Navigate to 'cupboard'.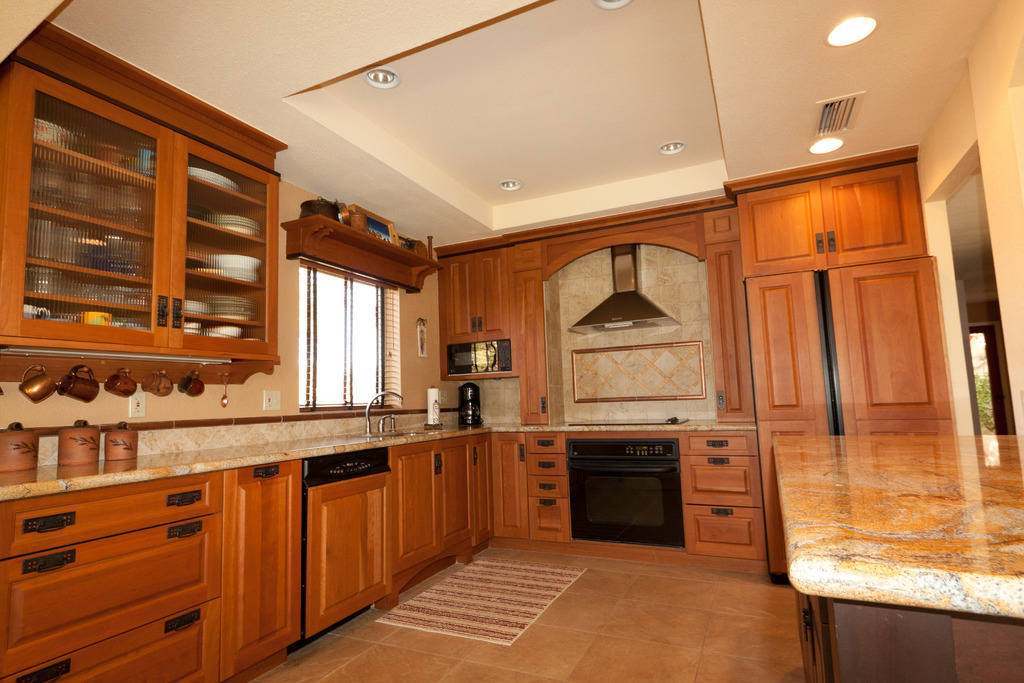
Navigation target: BBox(726, 129, 968, 473).
